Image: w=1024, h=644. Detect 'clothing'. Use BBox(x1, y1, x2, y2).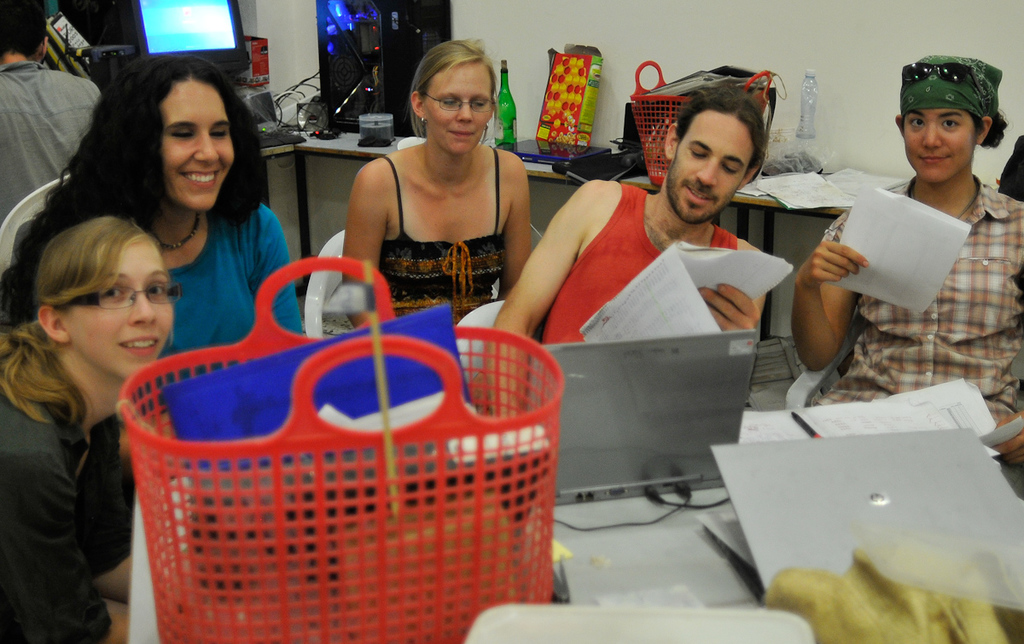
BBox(535, 178, 739, 343).
